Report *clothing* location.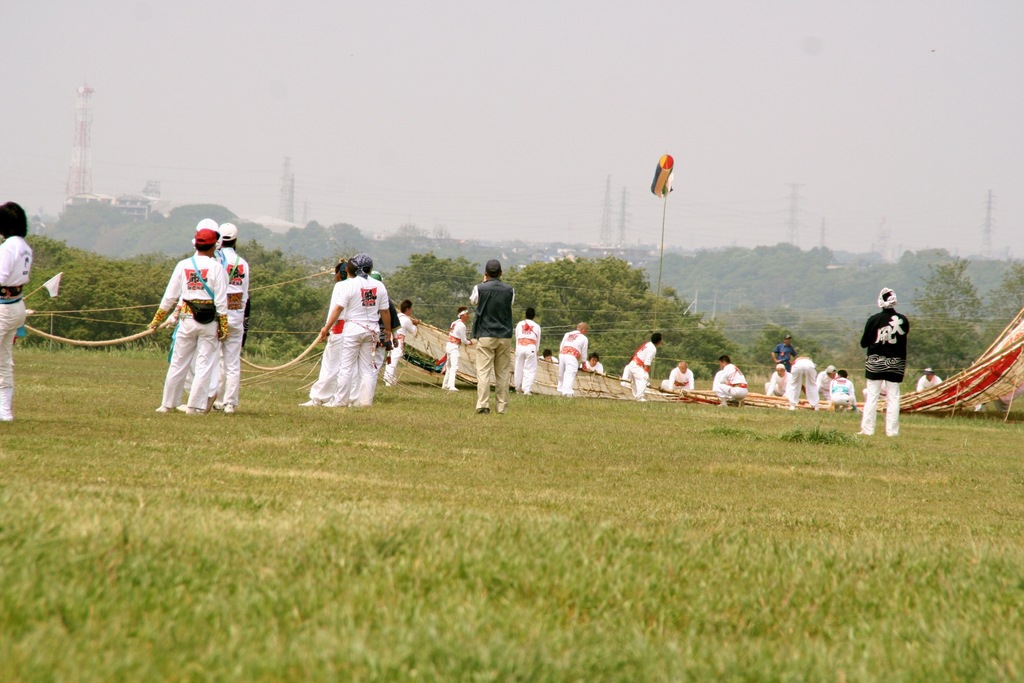
Report: [x1=553, y1=332, x2=580, y2=393].
